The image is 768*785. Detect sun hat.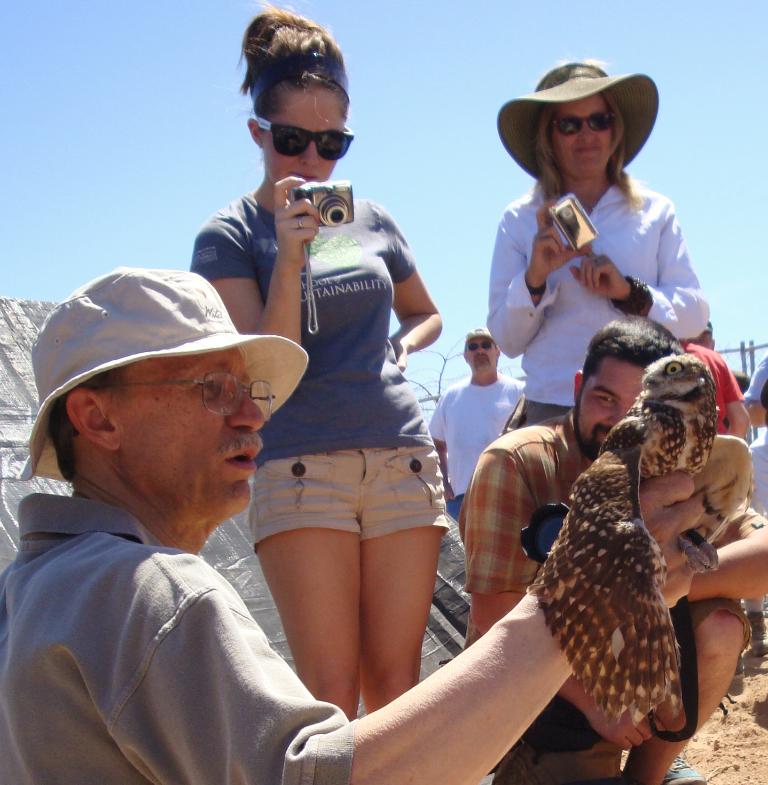
Detection: pyautogui.locateOnScreen(18, 261, 311, 489).
